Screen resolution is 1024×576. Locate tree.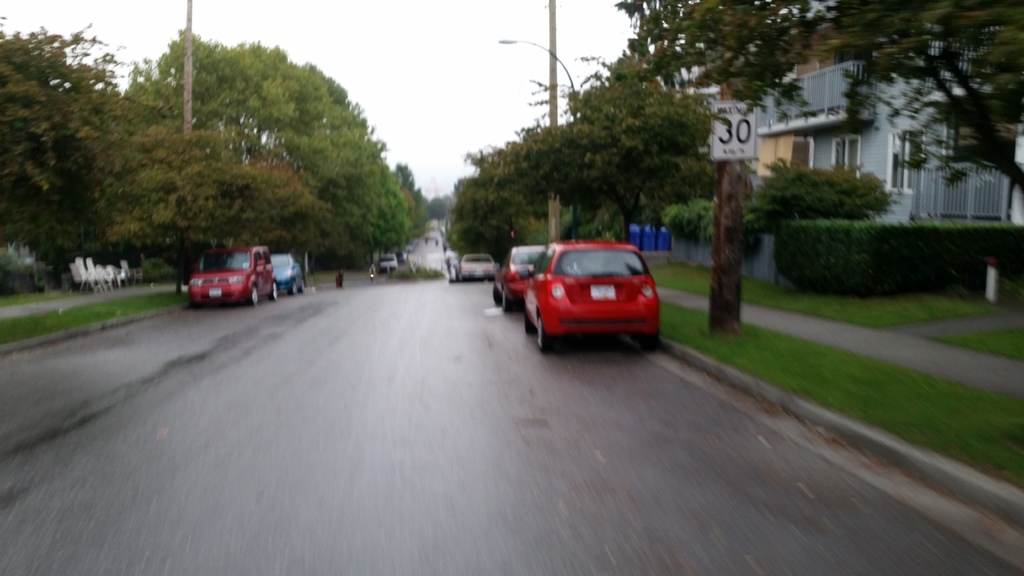
rect(0, 5, 362, 298).
